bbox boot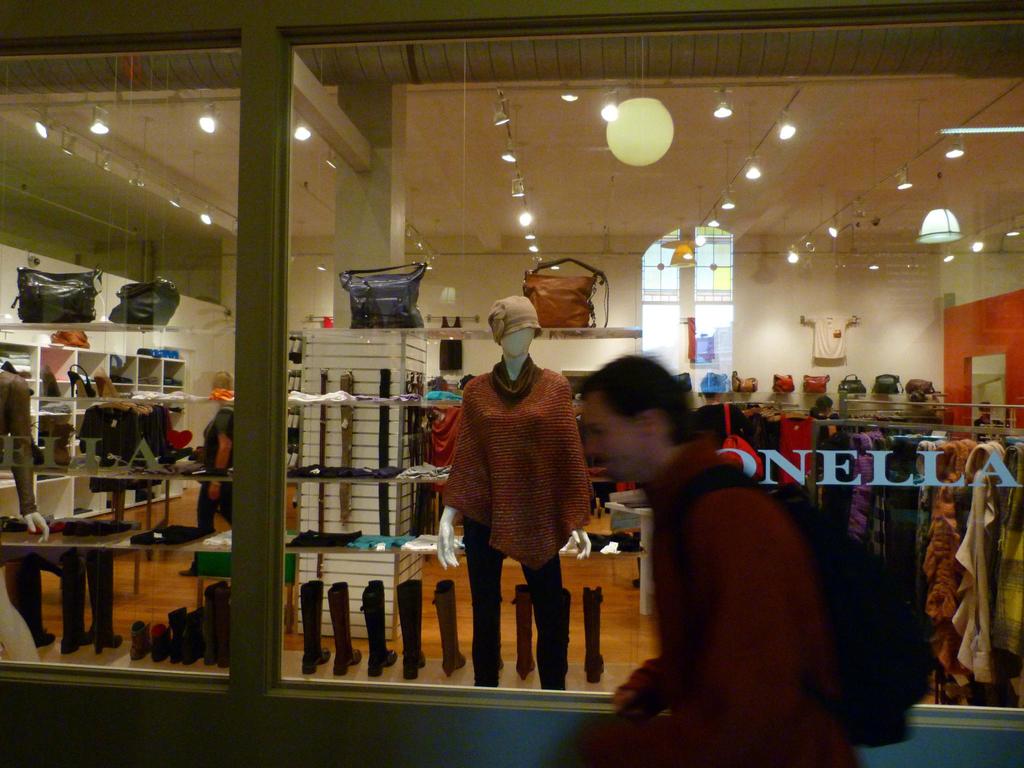
pyautogui.locateOnScreen(434, 575, 468, 673)
